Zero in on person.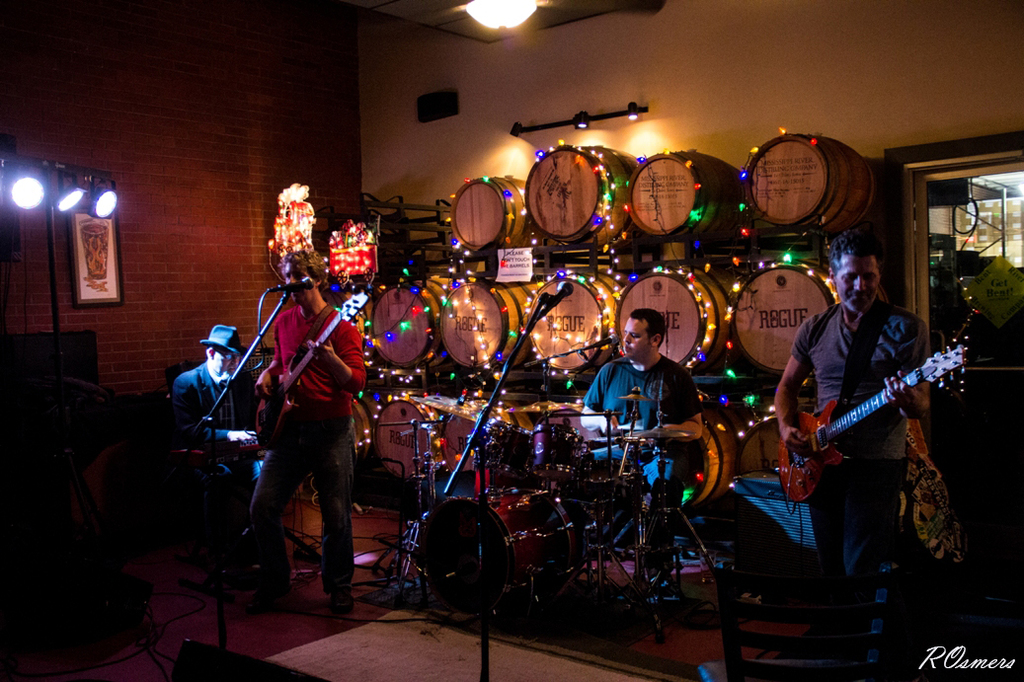
Zeroed in: <box>166,313,259,512</box>.
